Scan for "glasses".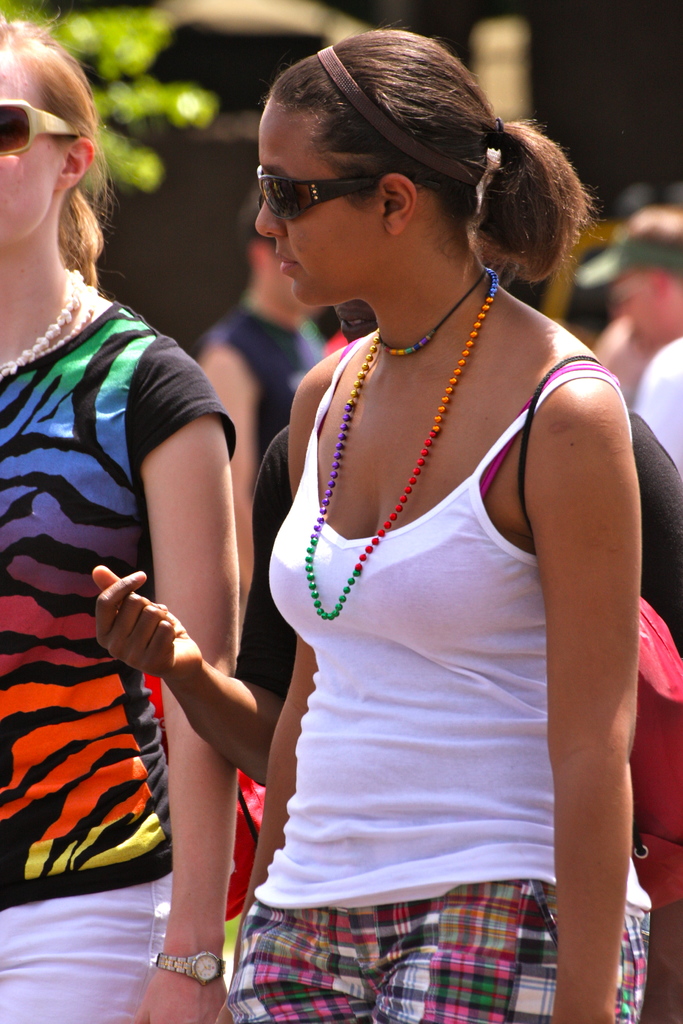
Scan result: [left=250, top=164, right=436, bottom=218].
